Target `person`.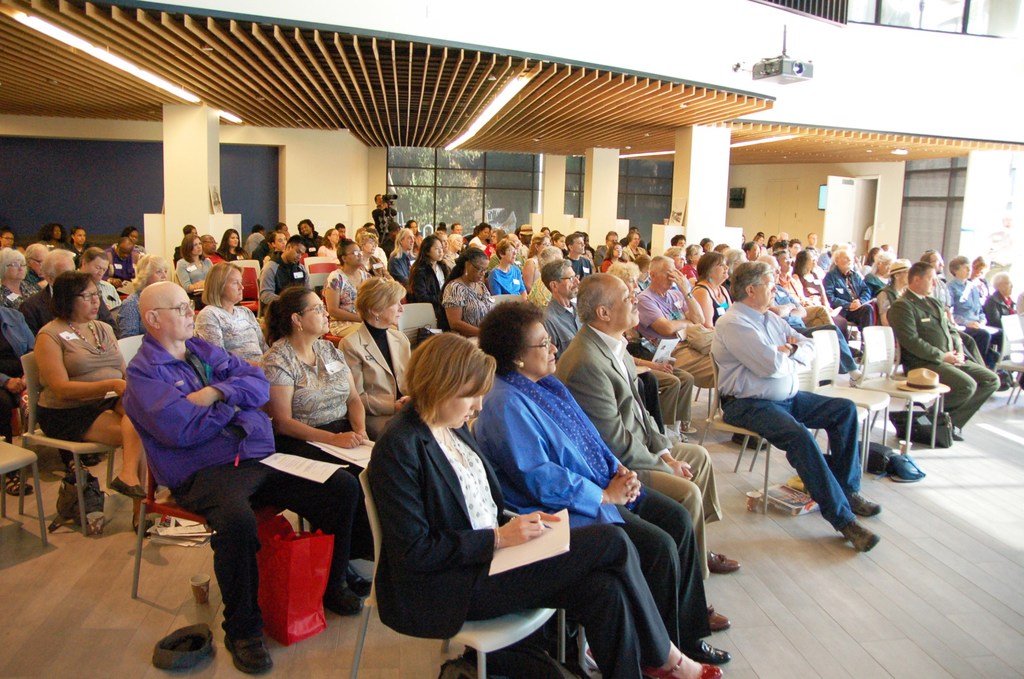
Target region: 0:299:33:433.
